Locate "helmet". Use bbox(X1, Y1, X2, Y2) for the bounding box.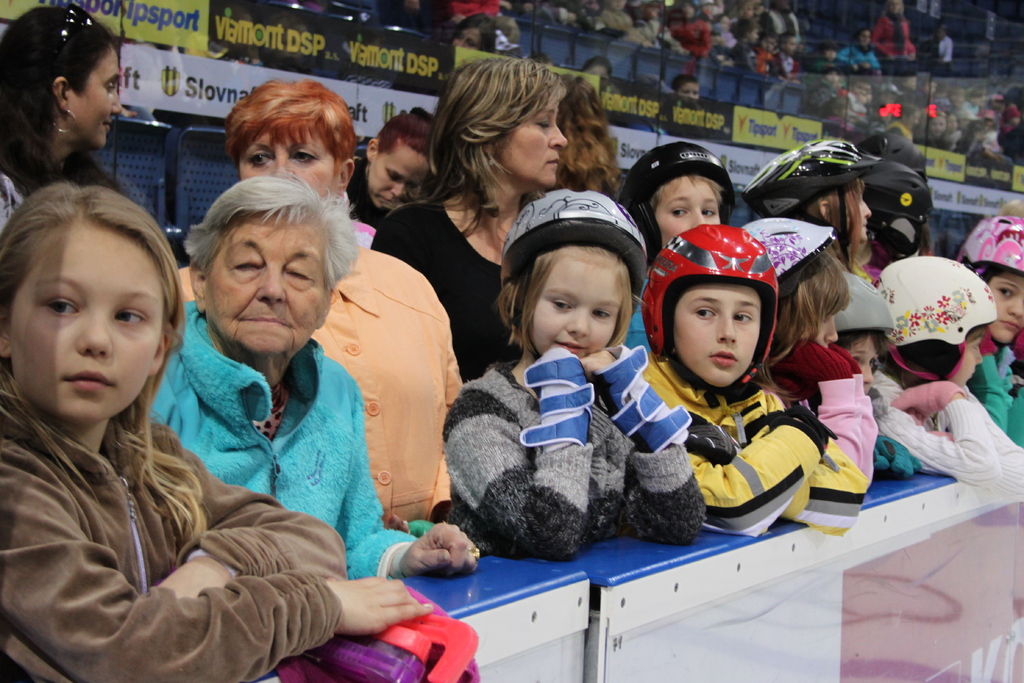
bbox(626, 142, 739, 242).
